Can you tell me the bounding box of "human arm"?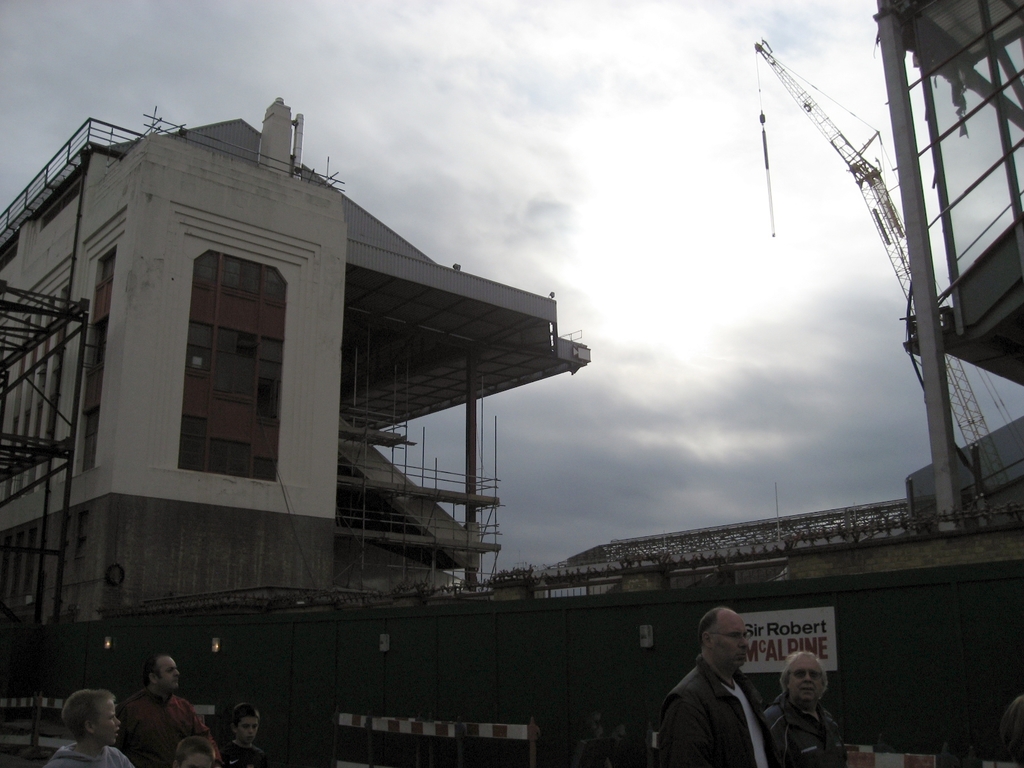
bbox=[656, 692, 710, 767].
